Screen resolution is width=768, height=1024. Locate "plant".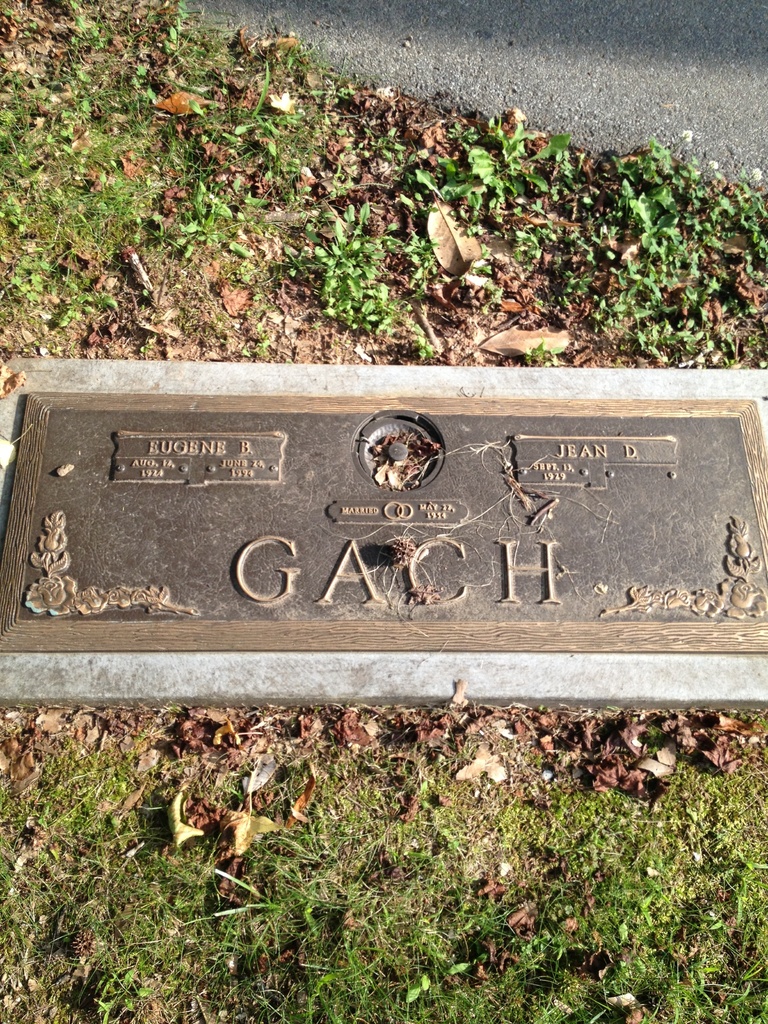
<bbox>462, 113, 575, 207</bbox>.
